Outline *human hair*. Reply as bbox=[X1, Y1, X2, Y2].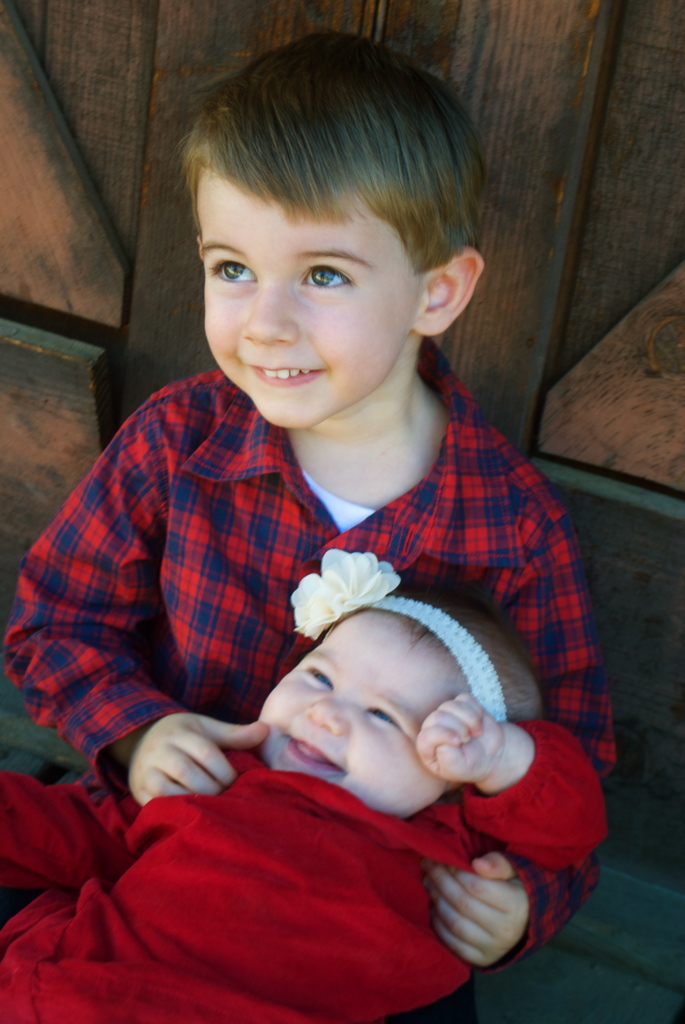
bbox=[183, 45, 476, 301].
